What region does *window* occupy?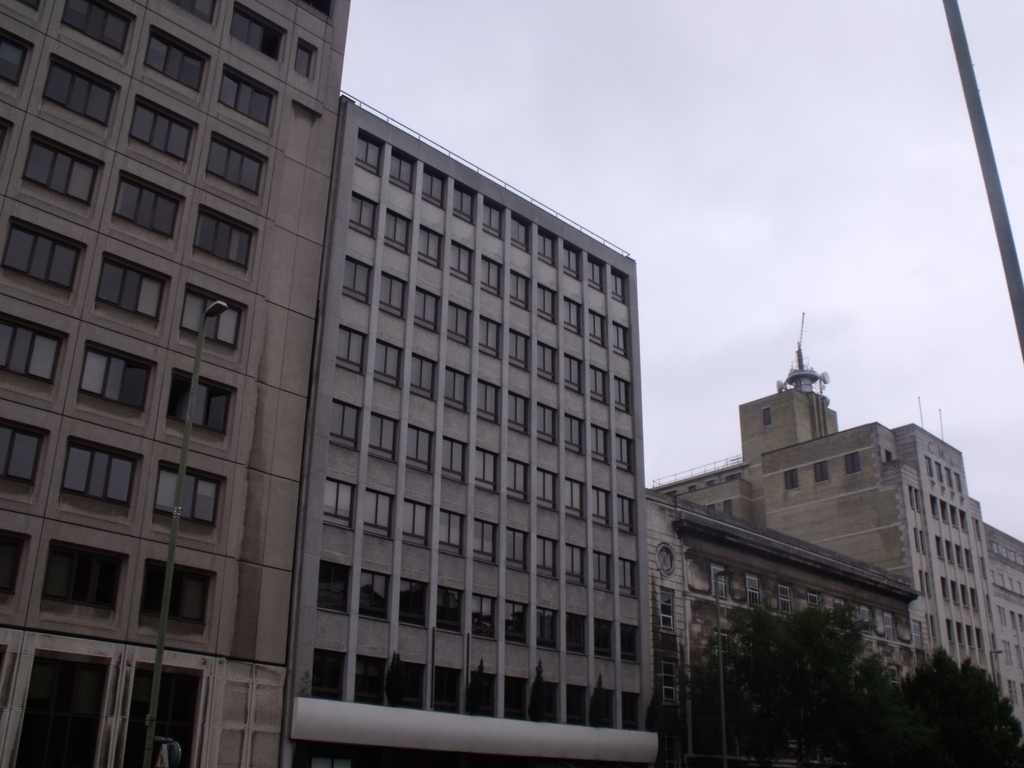
l=911, t=618, r=921, b=649.
